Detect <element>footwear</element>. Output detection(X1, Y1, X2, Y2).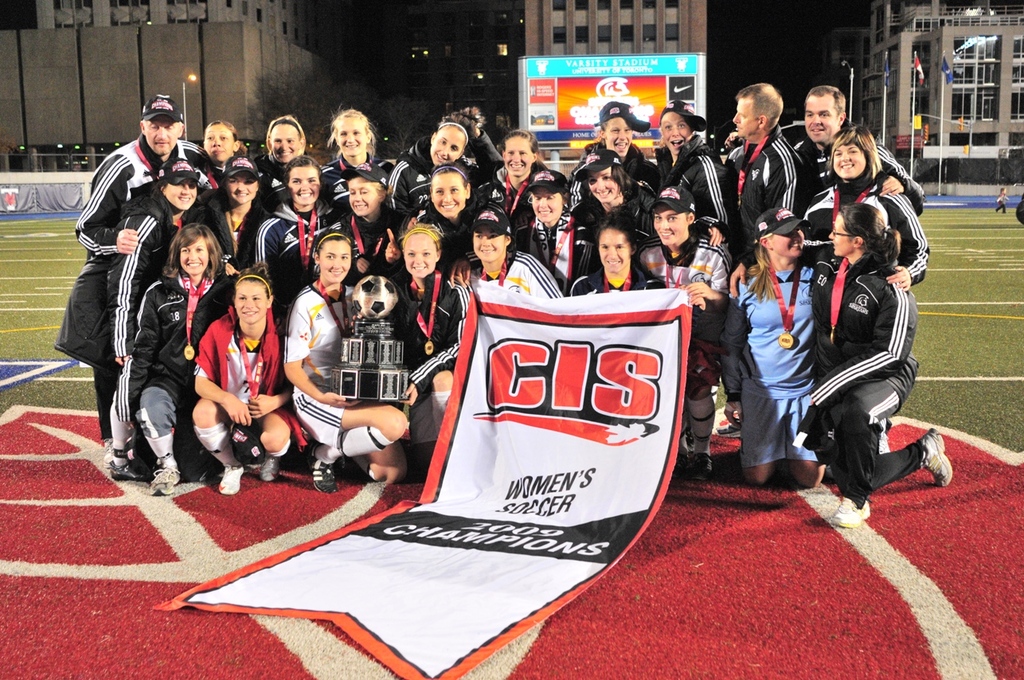
detection(260, 450, 282, 484).
